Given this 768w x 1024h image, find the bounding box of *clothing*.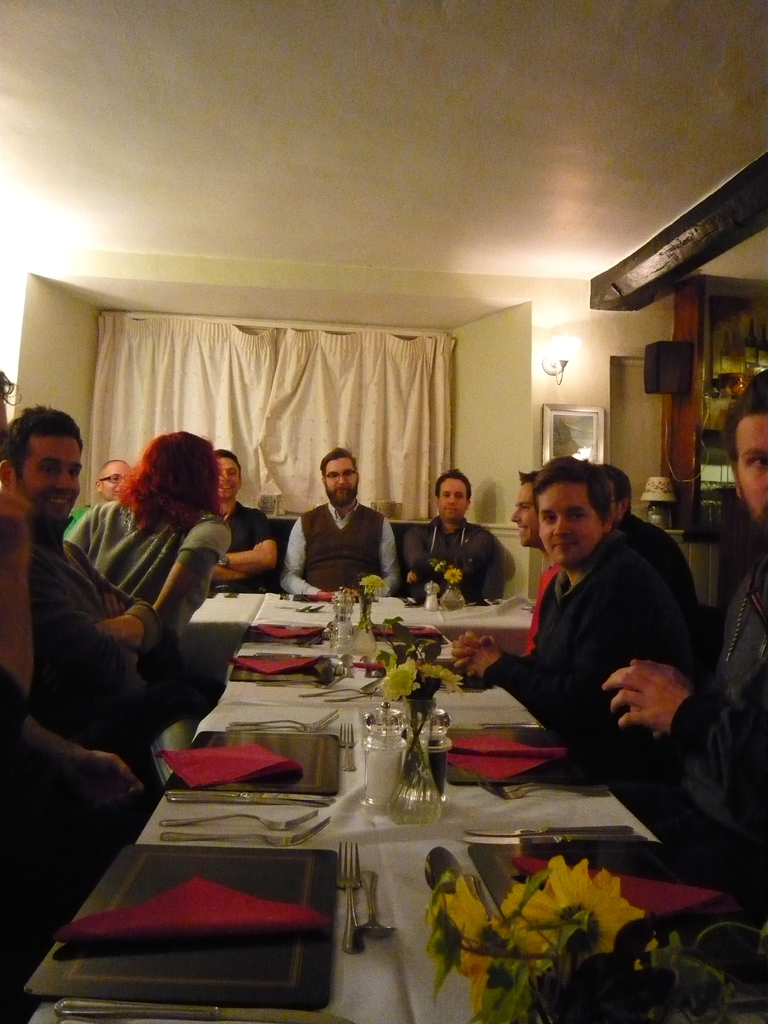
{"left": 0, "top": 662, "right": 151, "bottom": 981}.
